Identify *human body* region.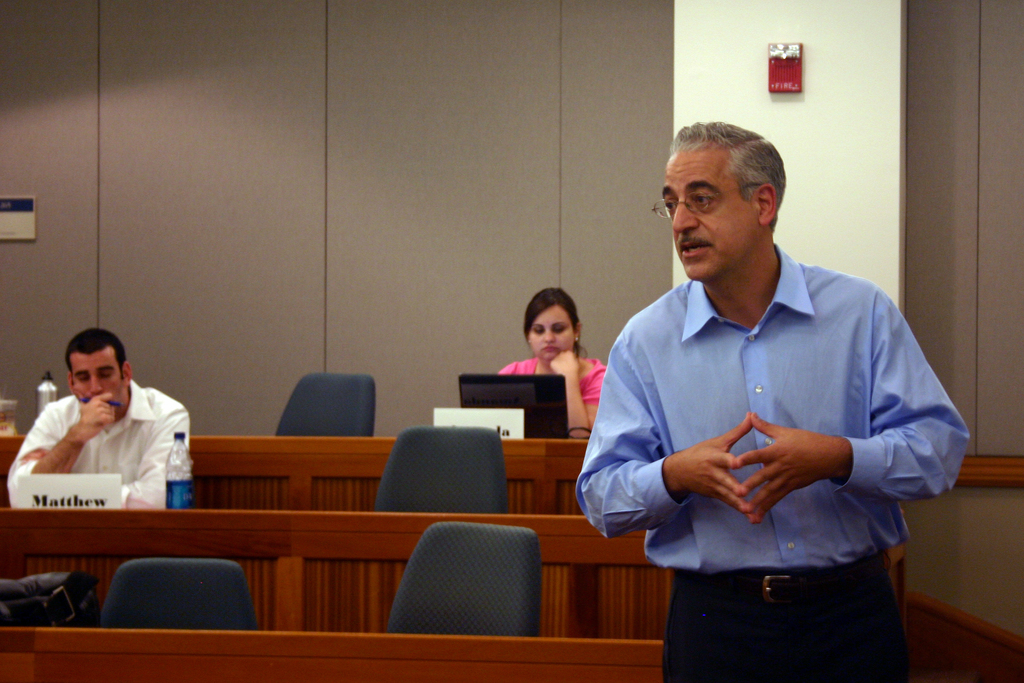
Region: 506,352,607,440.
